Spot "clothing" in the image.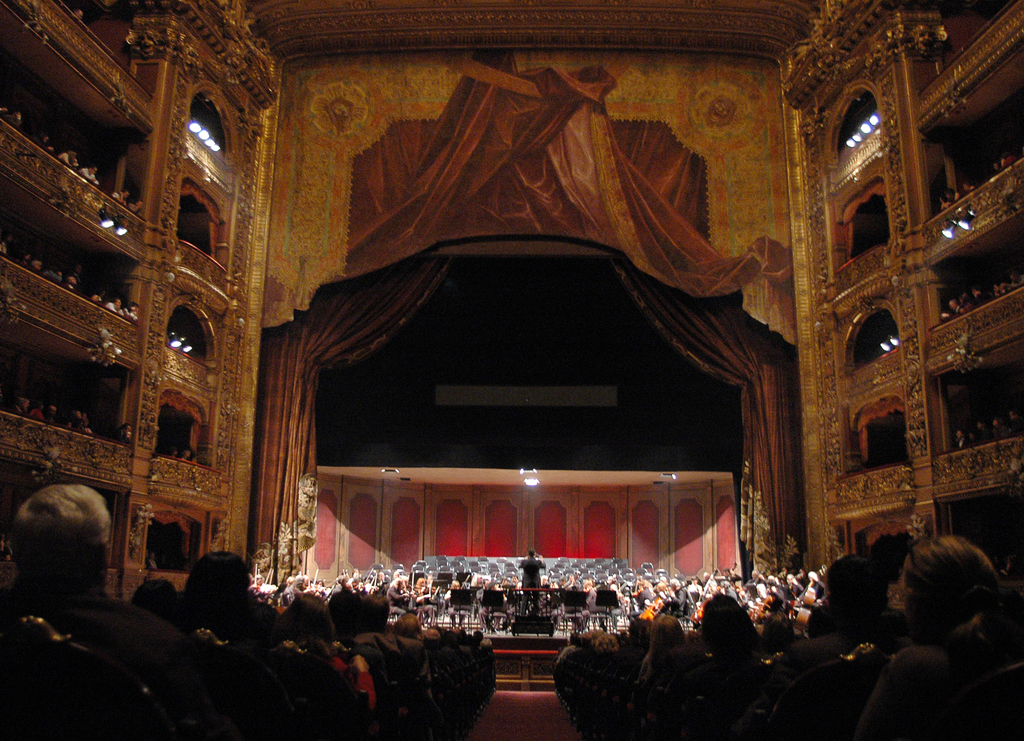
"clothing" found at bbox=(0, 570, 220, 722).
